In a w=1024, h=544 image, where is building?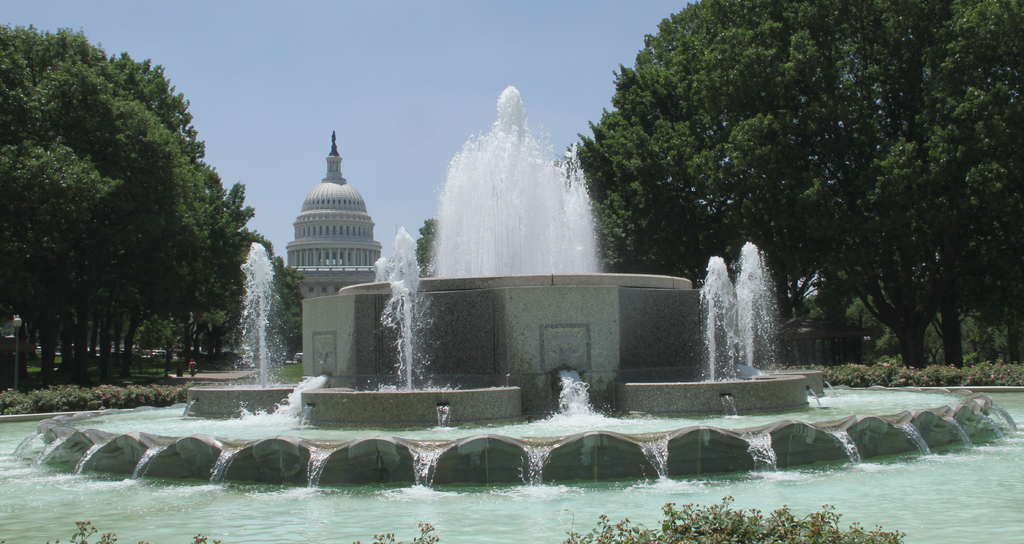
<bbox>284, 131, 385, 308</bbox>.
